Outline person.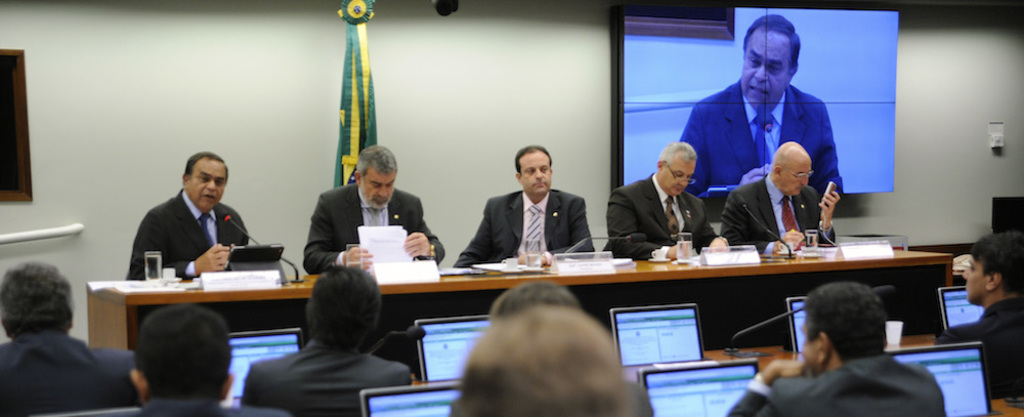
Outline: bbox(132, 307, 287, 416).
